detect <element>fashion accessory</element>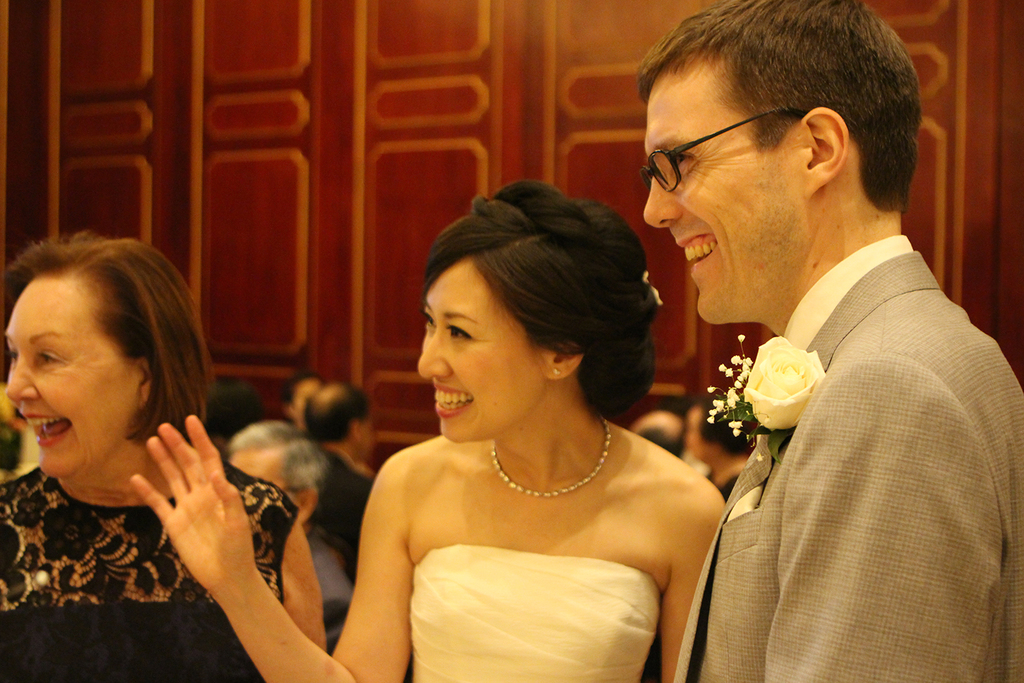
<box>546,365,561,377</box>
